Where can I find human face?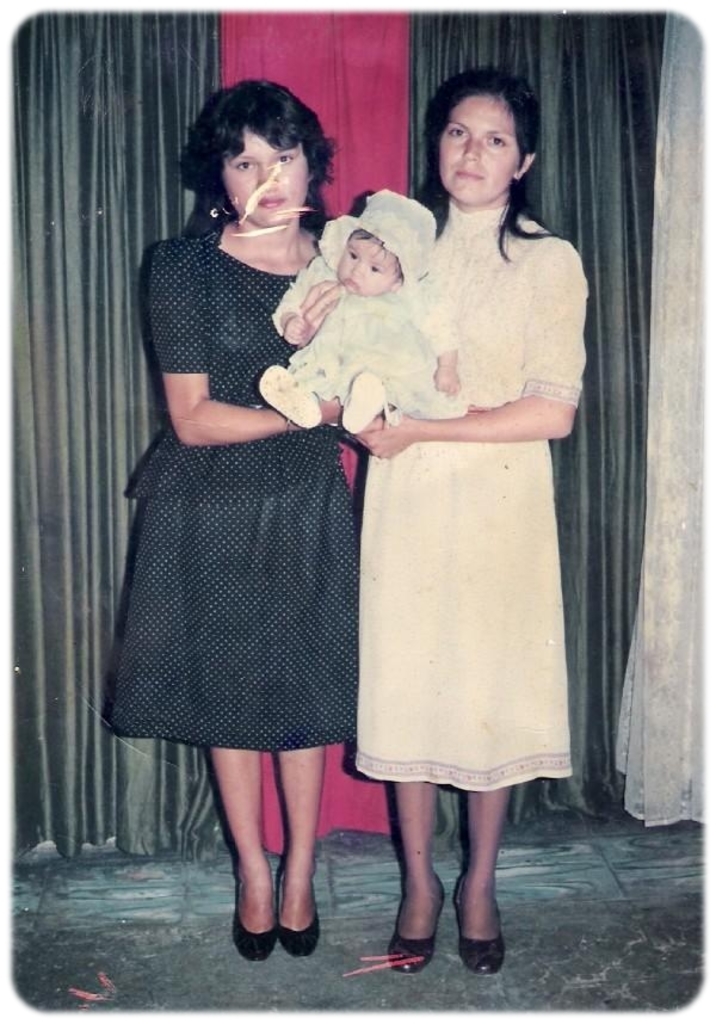
You can find it at {"x1": 339, "y1": 232, "x2": 397, "y2": 295}.
